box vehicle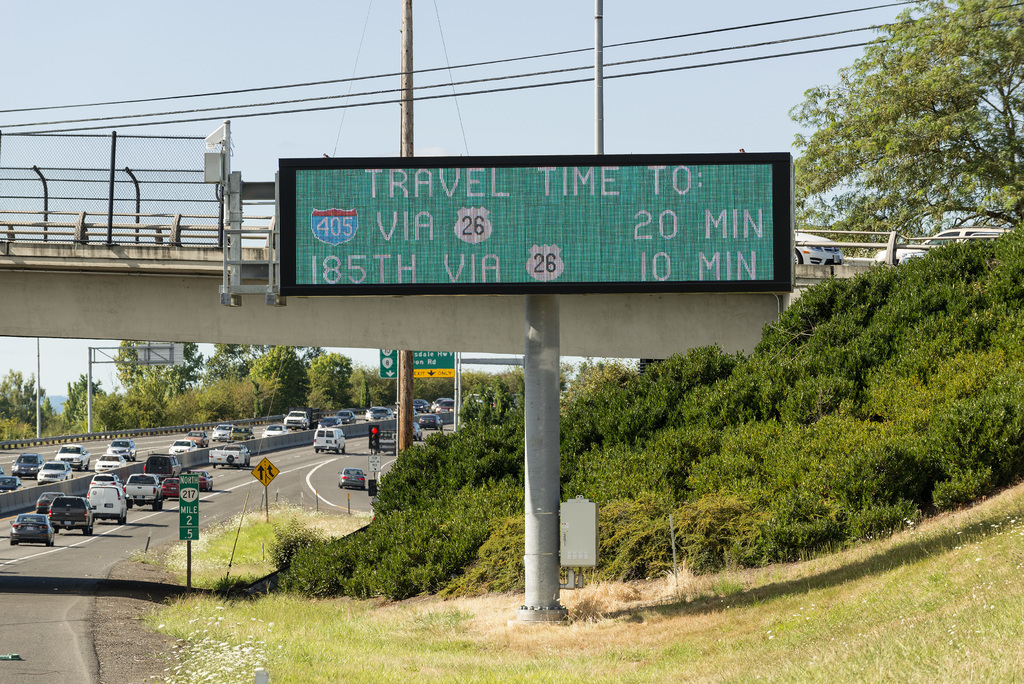
bbox(56, 446, 95, 468)
